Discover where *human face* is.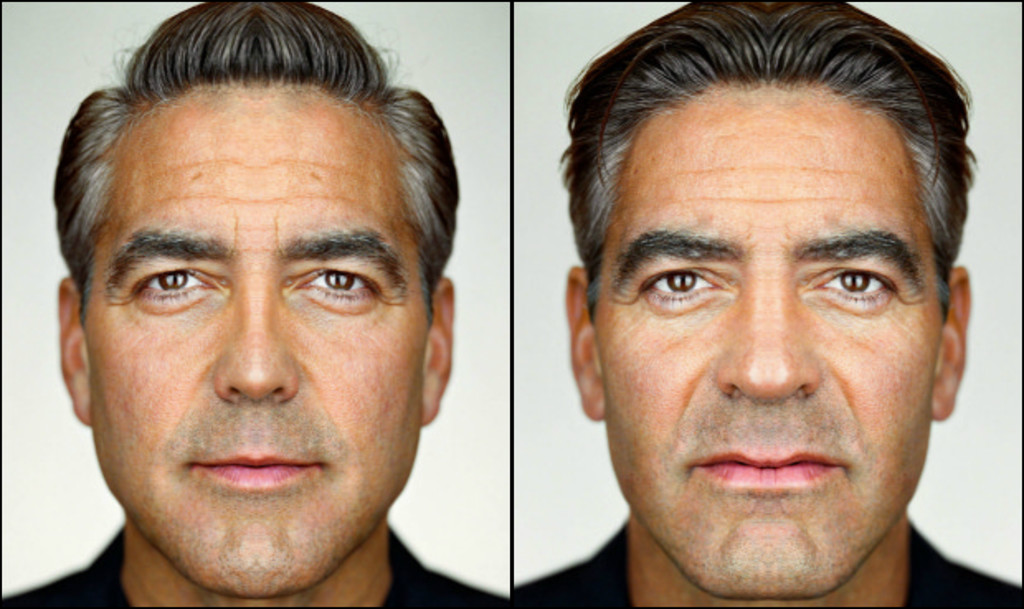
Discovered at bbox=[69, 51, 426, 583].
